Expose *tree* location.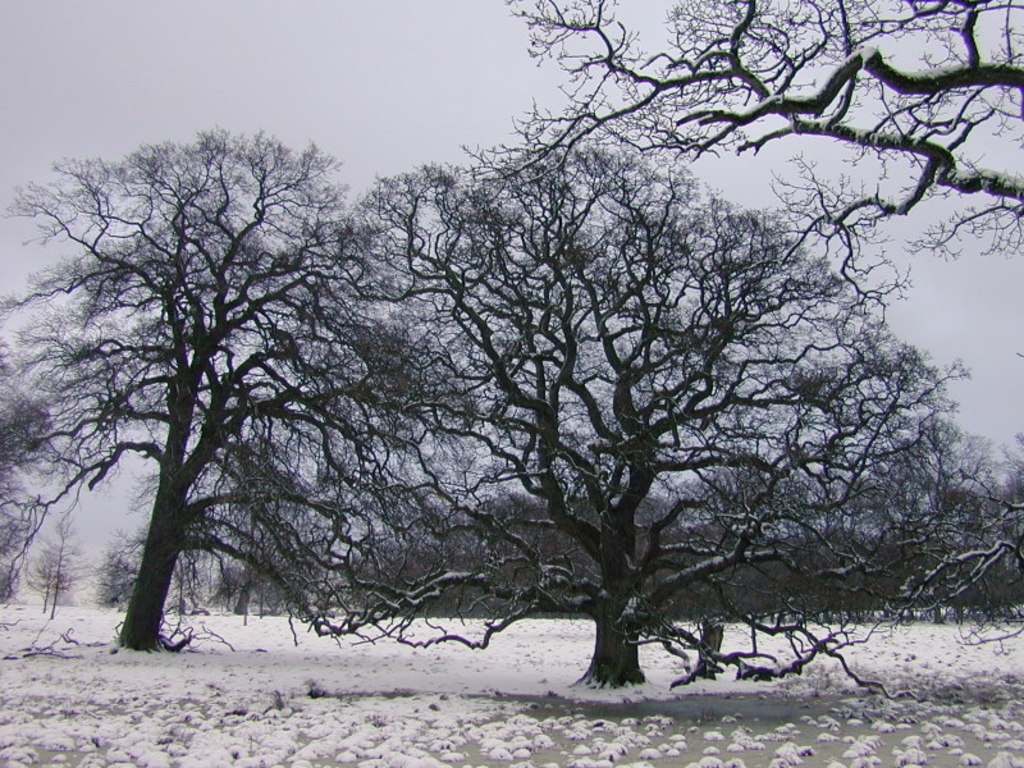
Exposed at select_region(239, 127, 960, 690).
